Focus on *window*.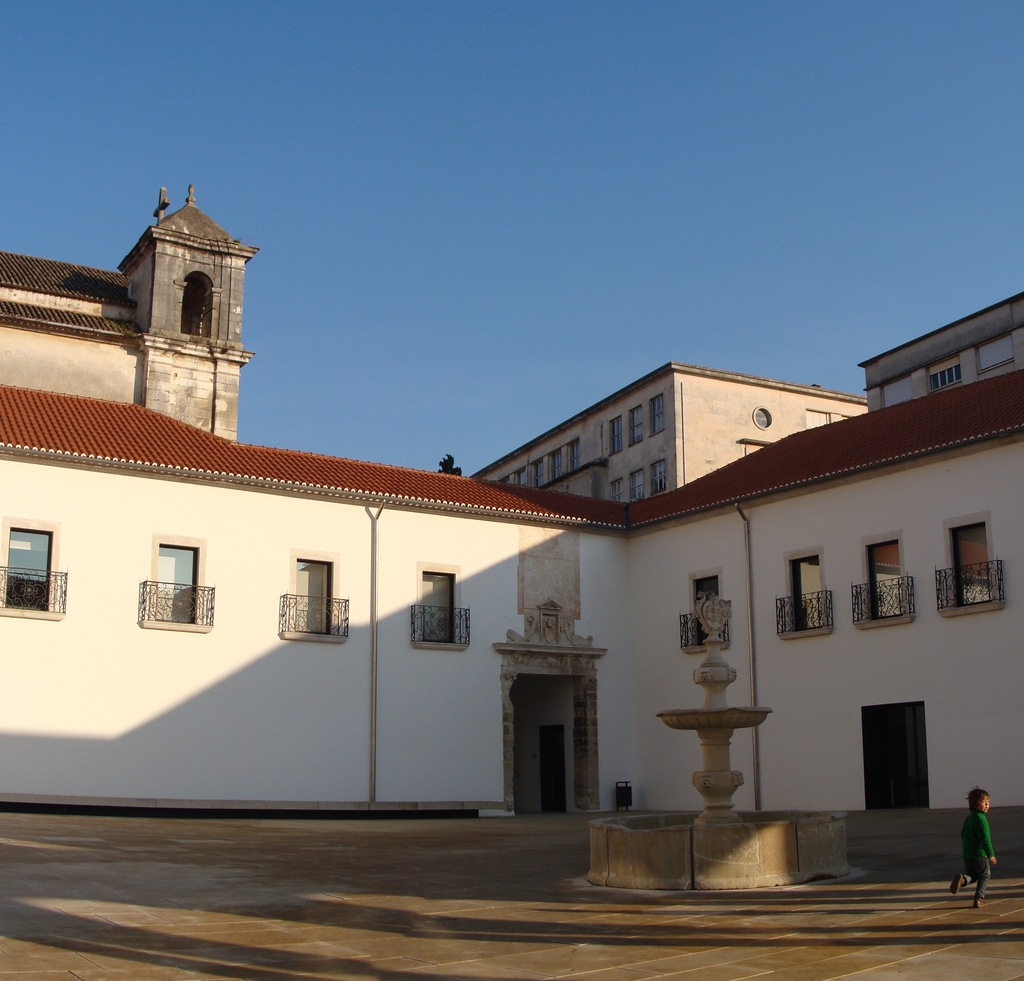
Focused at locate(924, 353, 963, 391).
